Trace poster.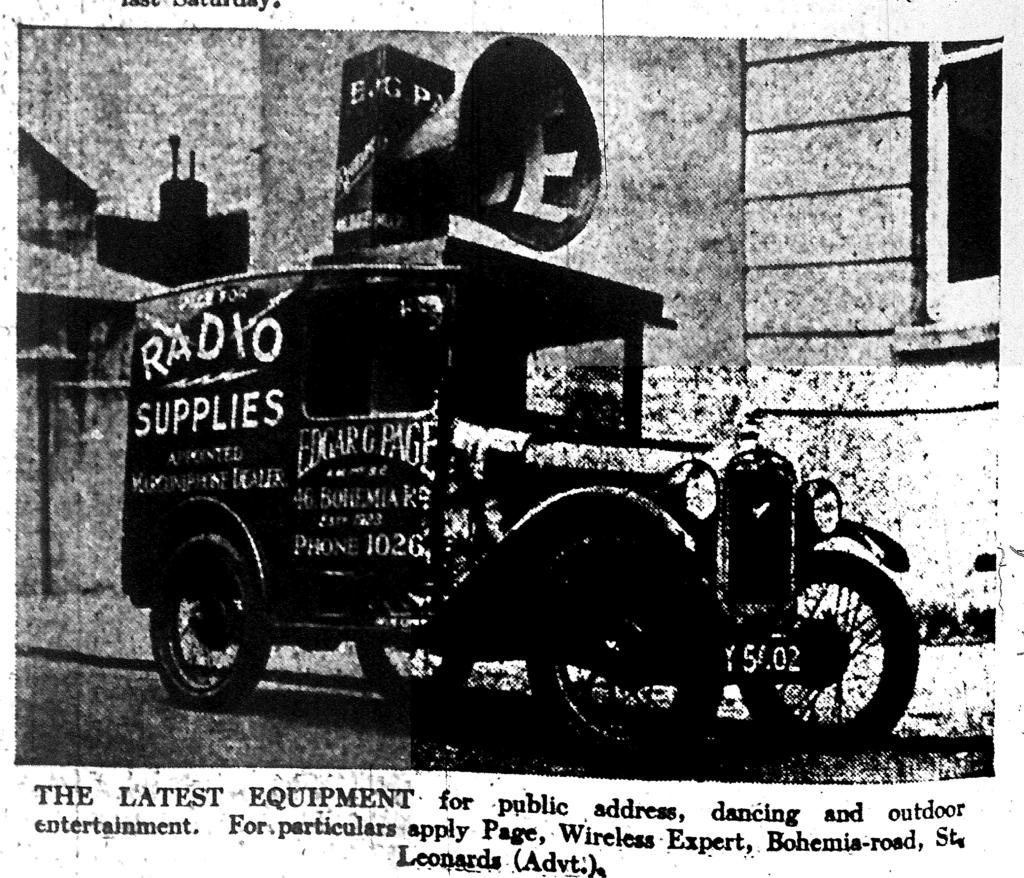
Traced to bbox=[0, 0, 1023, 877].
